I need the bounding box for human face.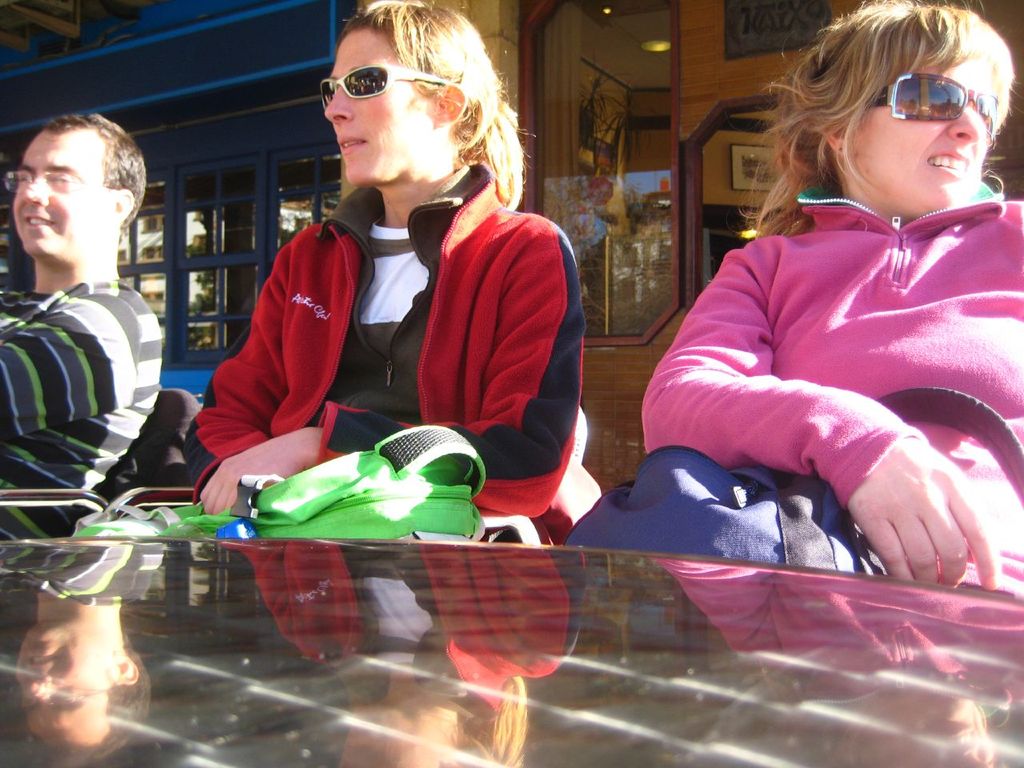
Here it is: x1=319 y1=32 x2=432 y2=184.
